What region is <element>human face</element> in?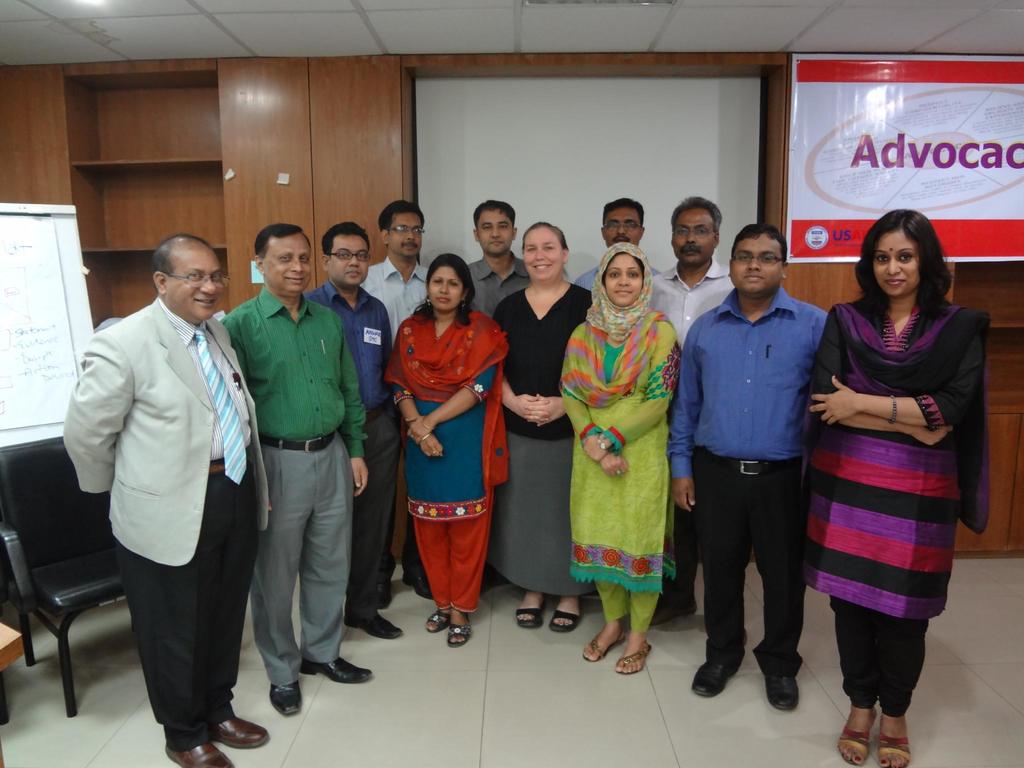
l=429, t=268, r=463, b=309.
